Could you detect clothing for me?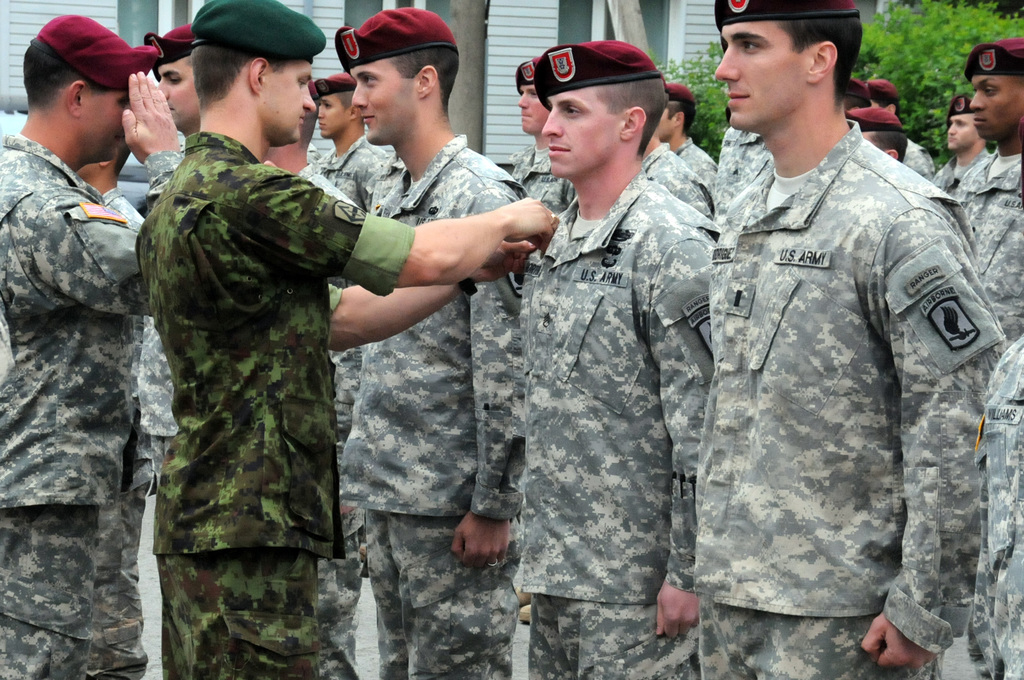
Detection result: 625,152,714,243.
